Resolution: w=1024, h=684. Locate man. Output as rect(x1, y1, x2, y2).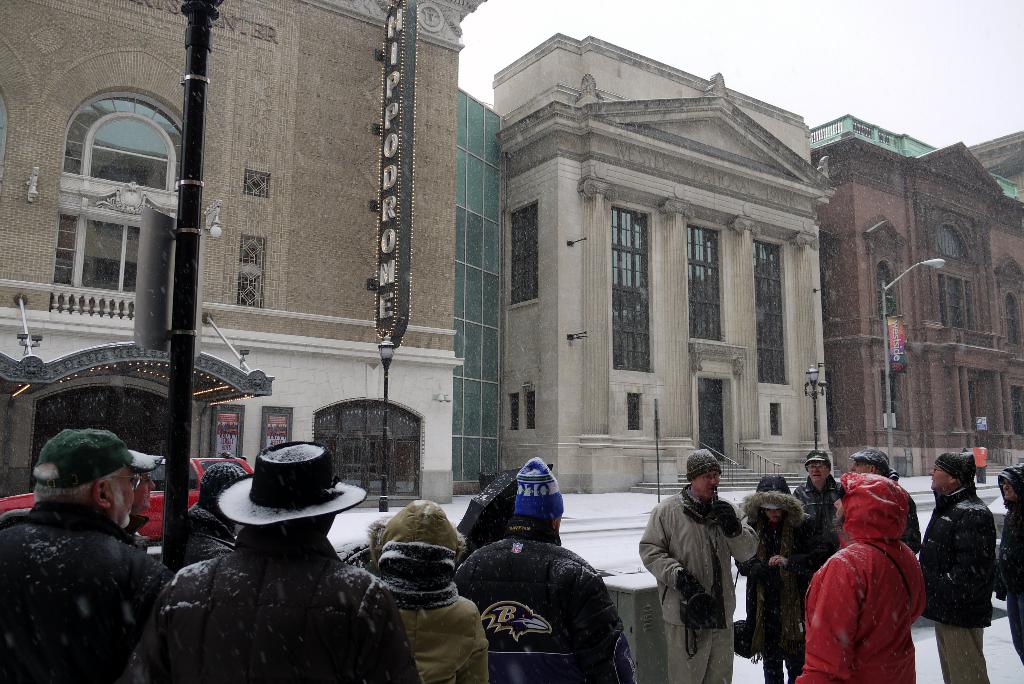
rect(652, 450, 764, 669).
